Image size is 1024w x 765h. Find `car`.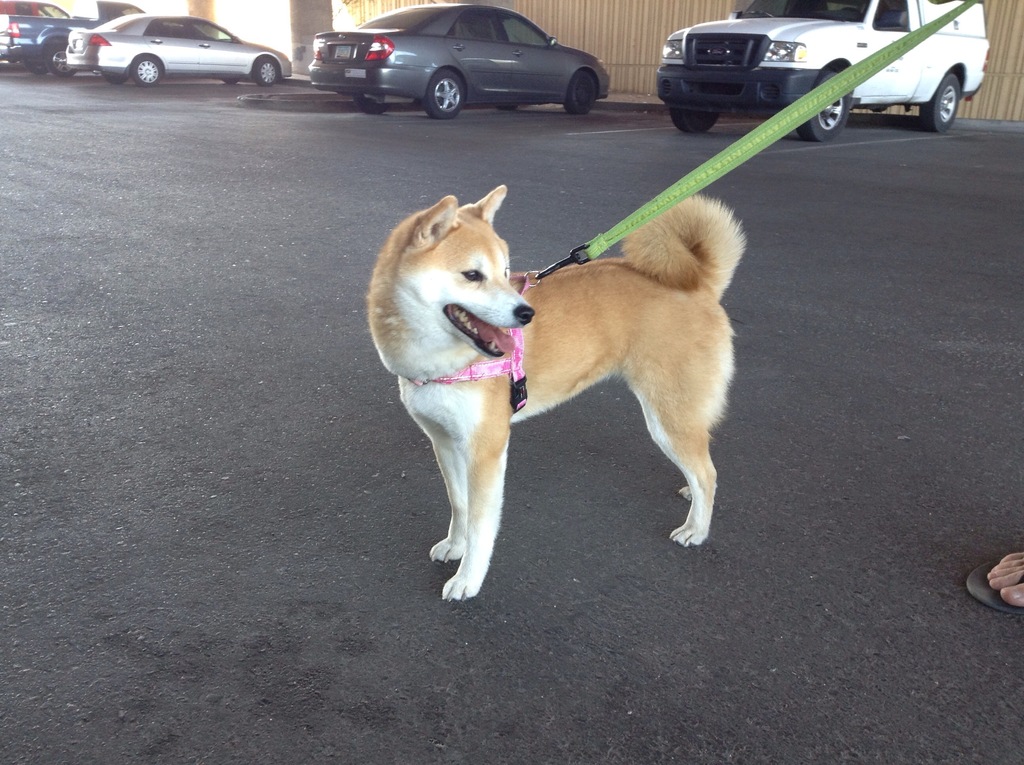
(63,10,290,83).
